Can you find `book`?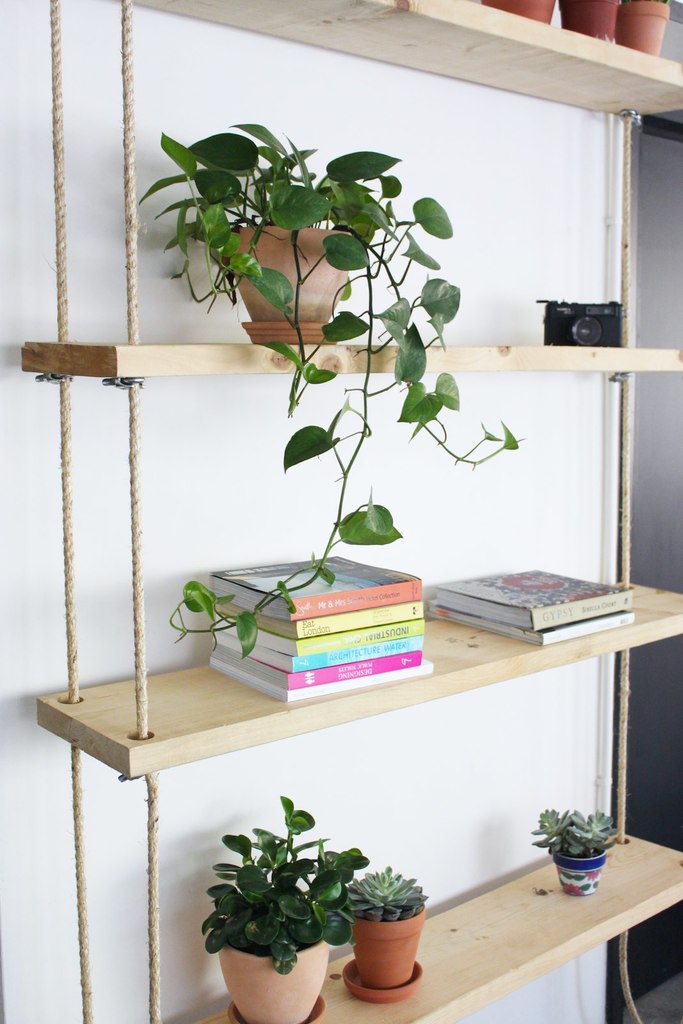
Yes, bounding box: 424 567 636 641.
